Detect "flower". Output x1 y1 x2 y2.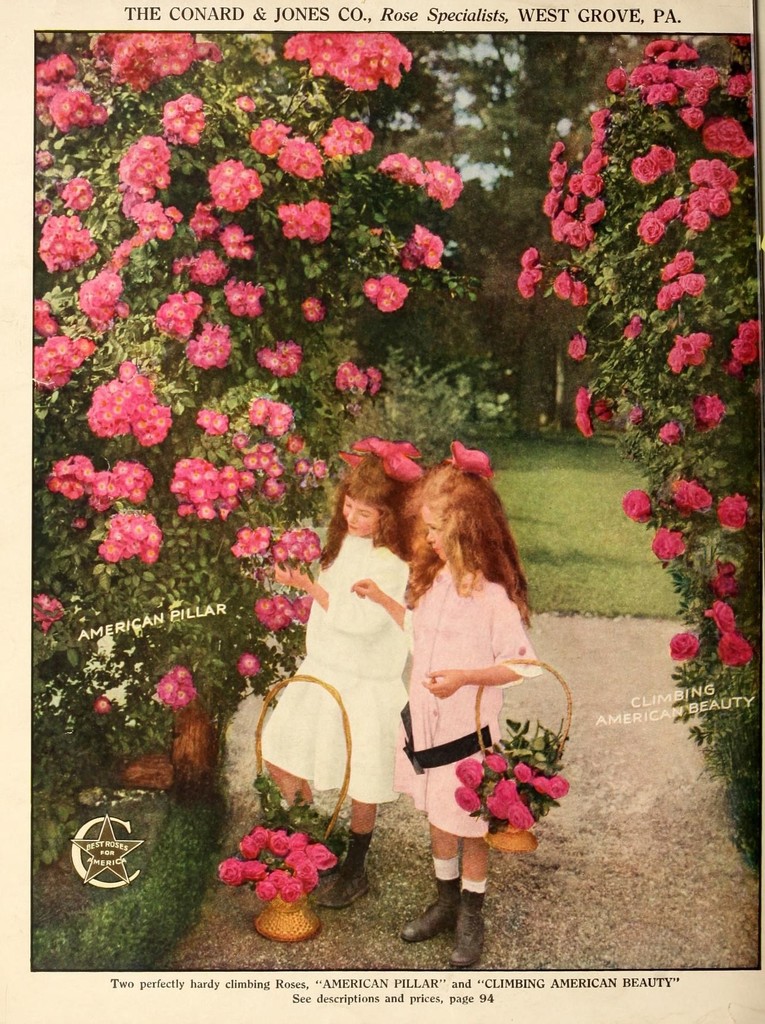
204 167 263 211.
